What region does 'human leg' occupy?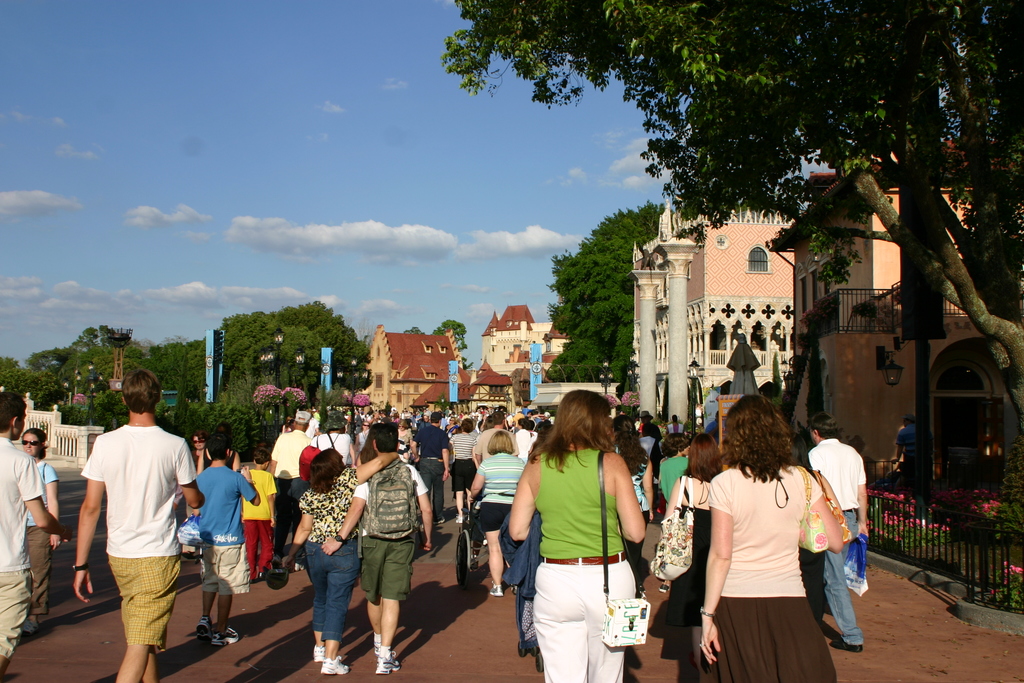
bbox=(0, 574, 33, 682).
